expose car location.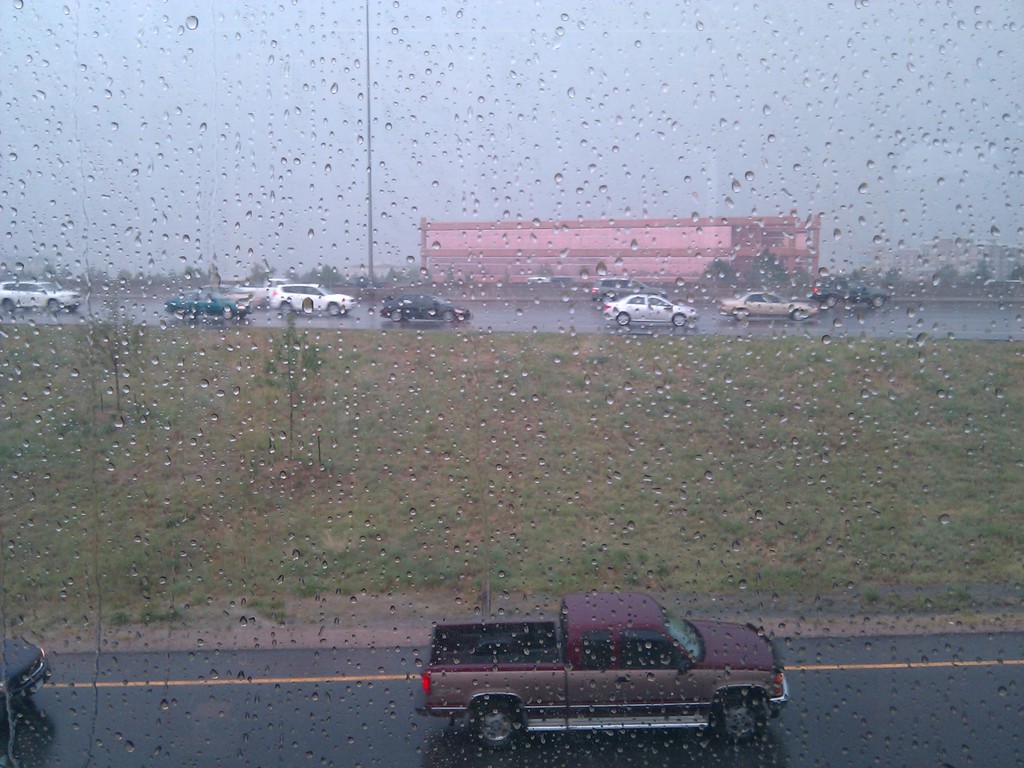
Exposed at box=[168, 294, 249, 316].
